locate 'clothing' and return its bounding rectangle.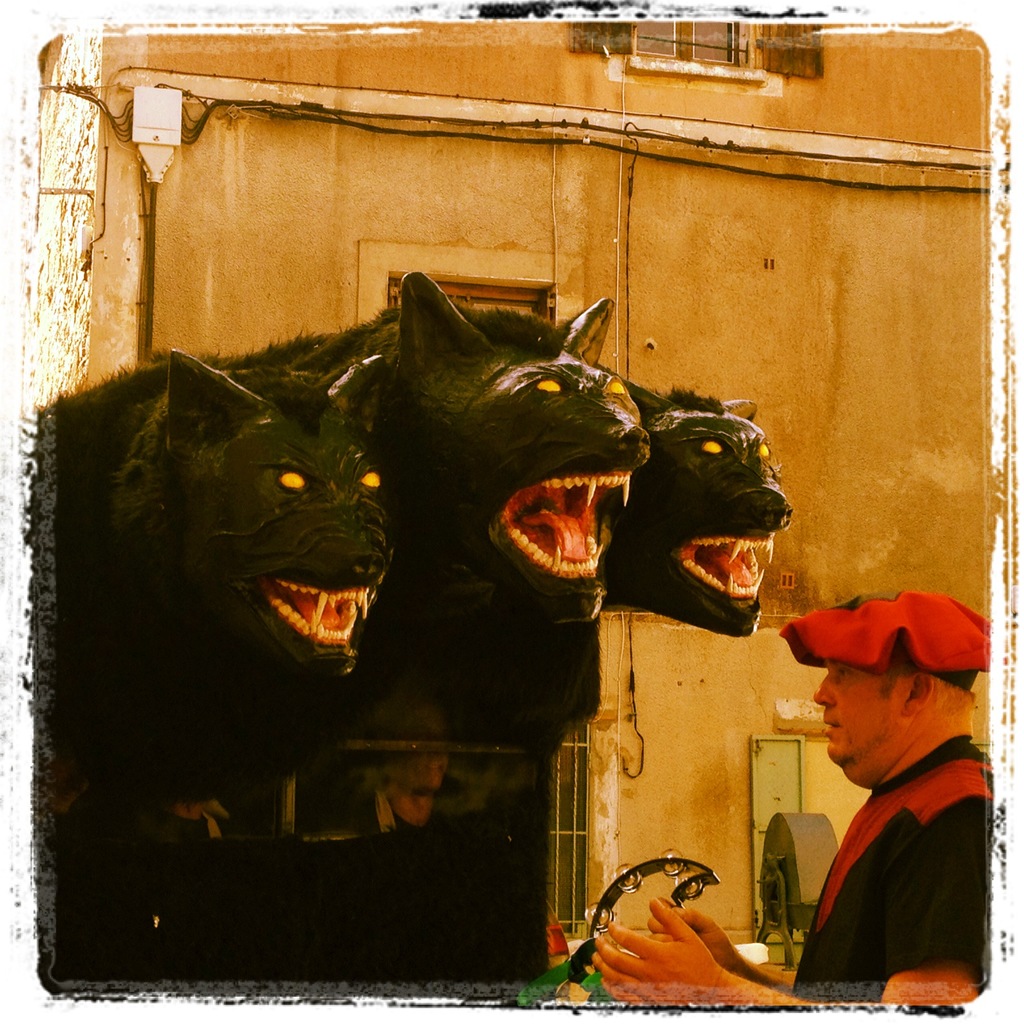
l=793, t=719, r=1000, b=1003.
